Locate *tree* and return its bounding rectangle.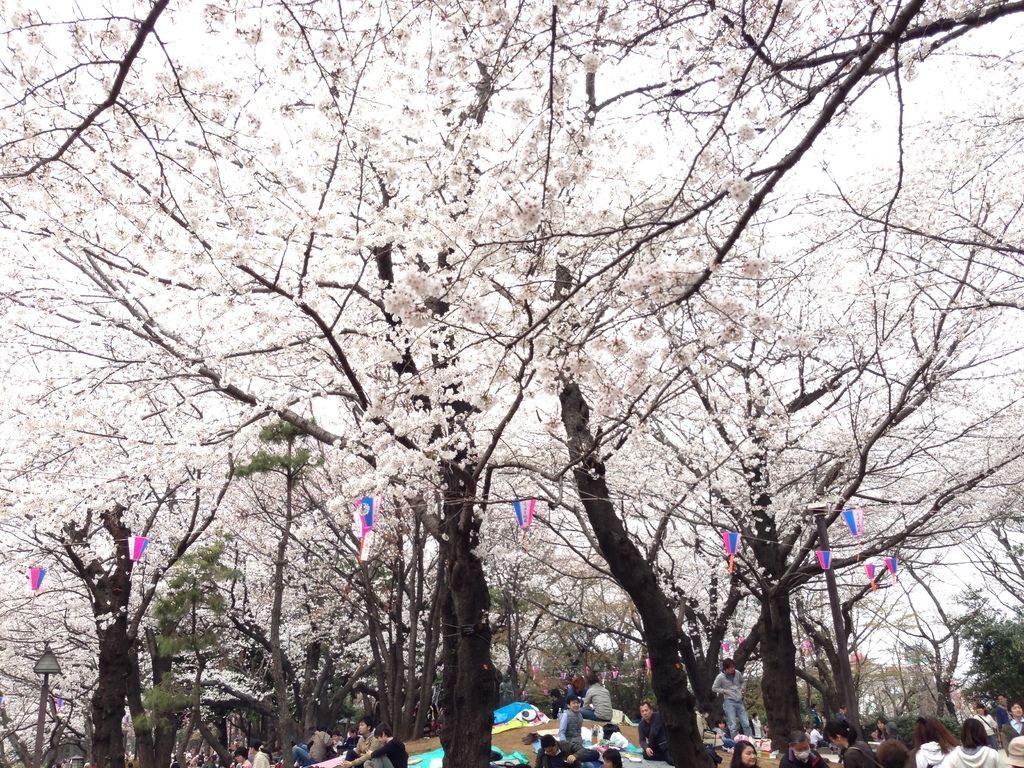
736:653:786:725.
